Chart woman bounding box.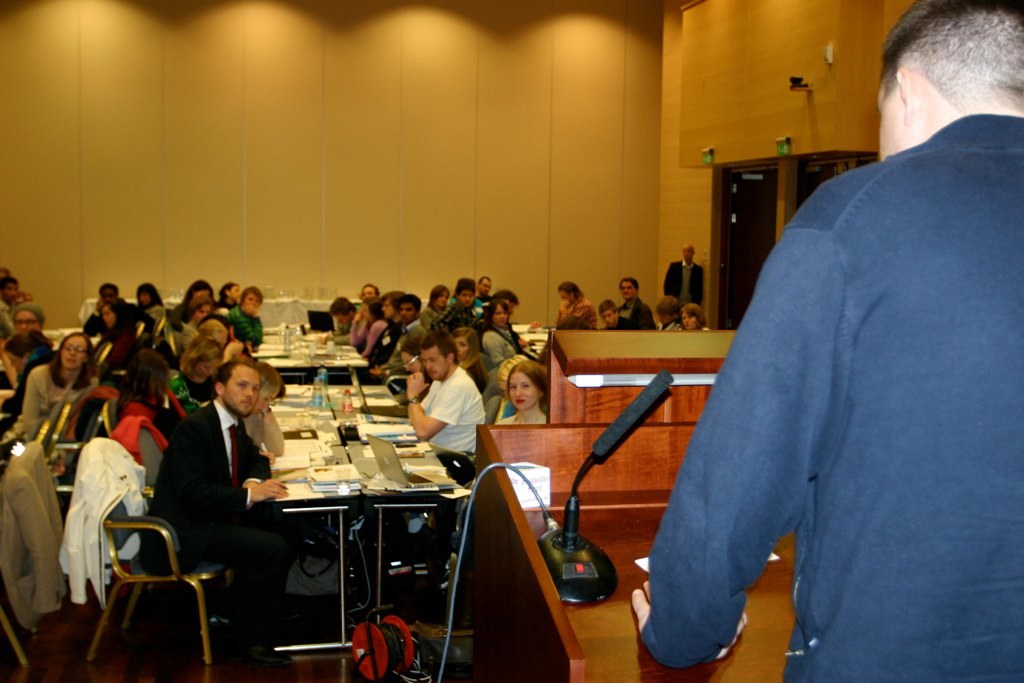
Charted: [left=457, top=326, right=486, bottom=393].
